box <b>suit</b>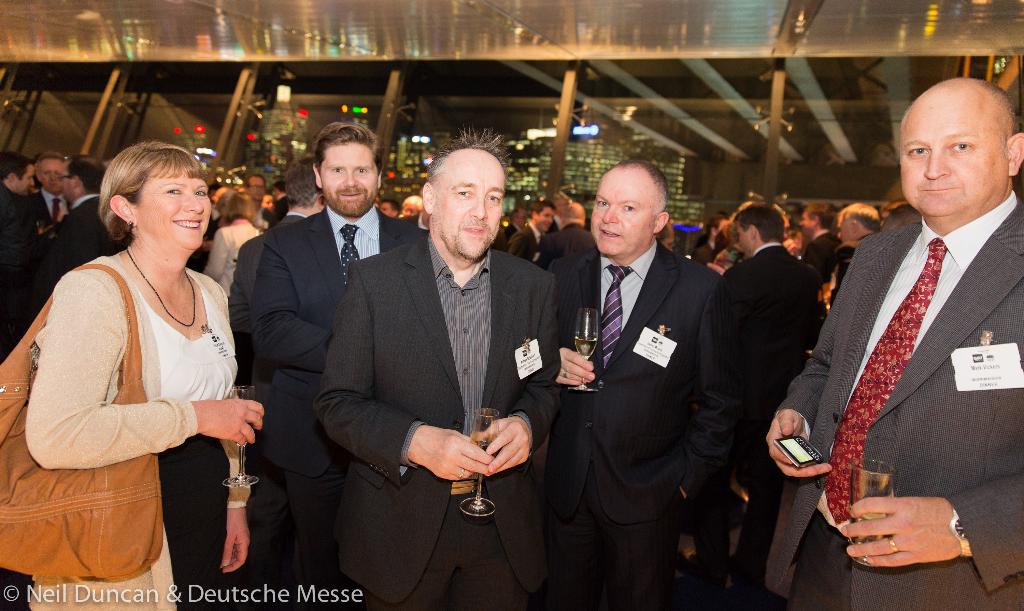
{"left": 761, "top": 201, "right": 1023, "bottom": 610}
